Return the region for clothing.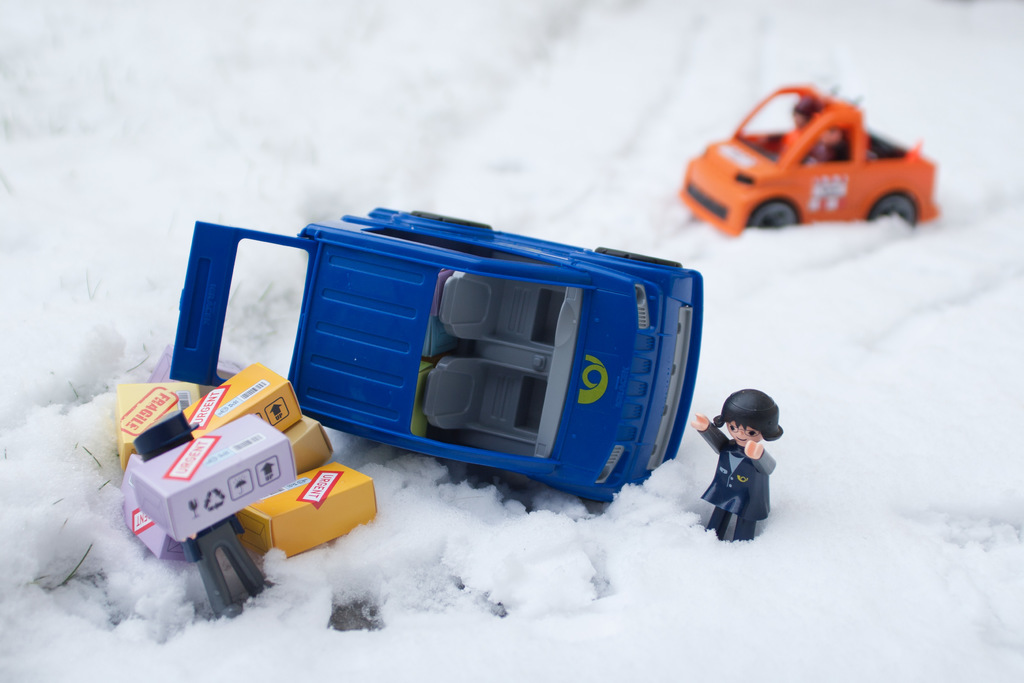
<box>700,429,788,542</box>.
